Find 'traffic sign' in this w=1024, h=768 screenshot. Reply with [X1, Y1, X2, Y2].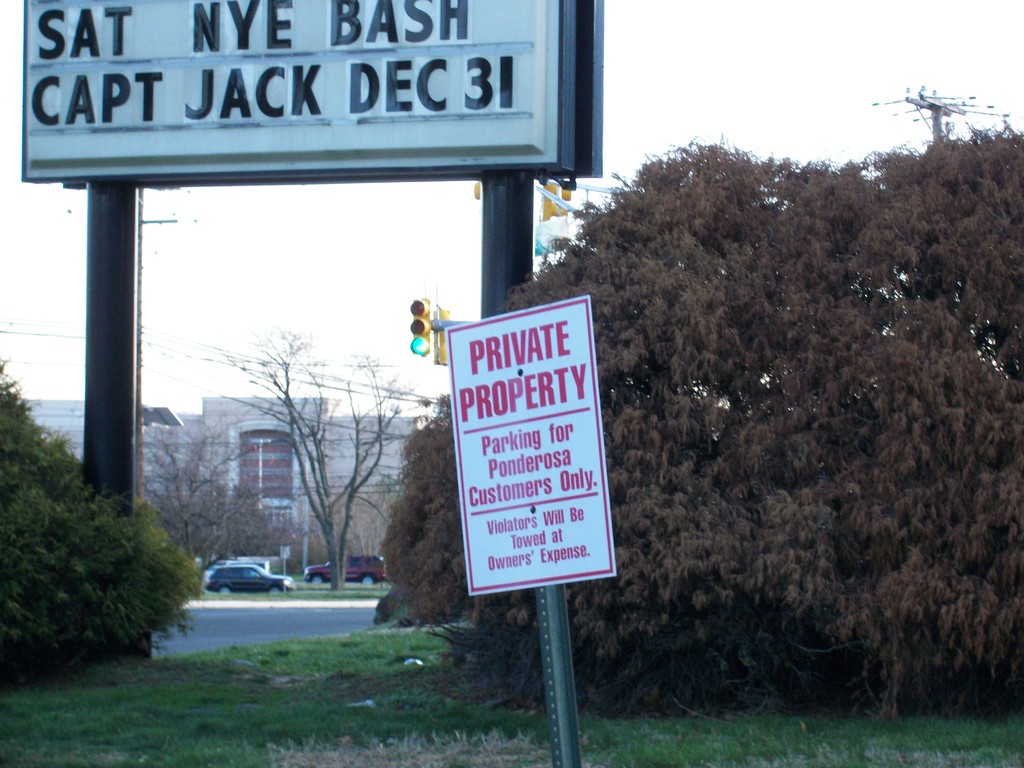
[408, 296, 429, 352].
